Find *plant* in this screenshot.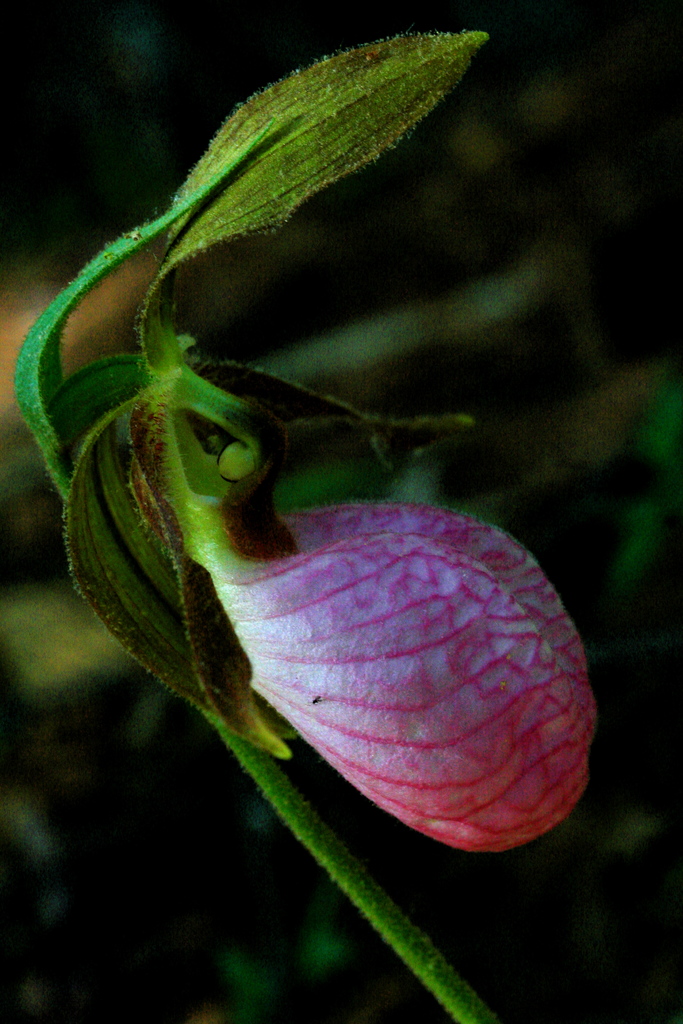
The bounding box for *plant* is <region>0, 0, 620, 889</region>.
